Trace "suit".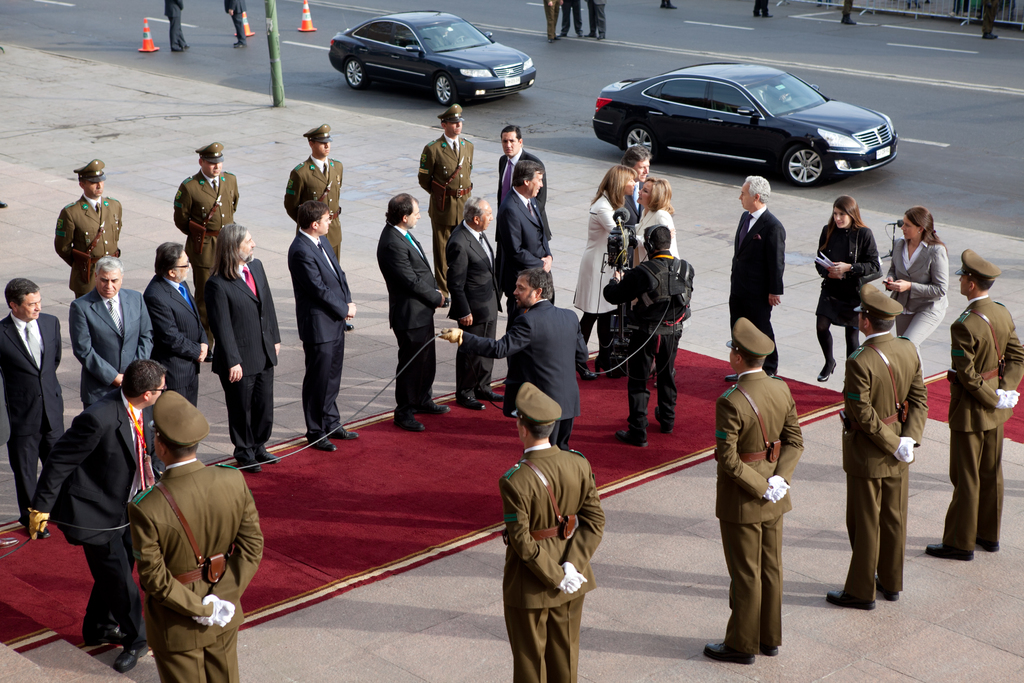
Traced to 52,193,122,297.
